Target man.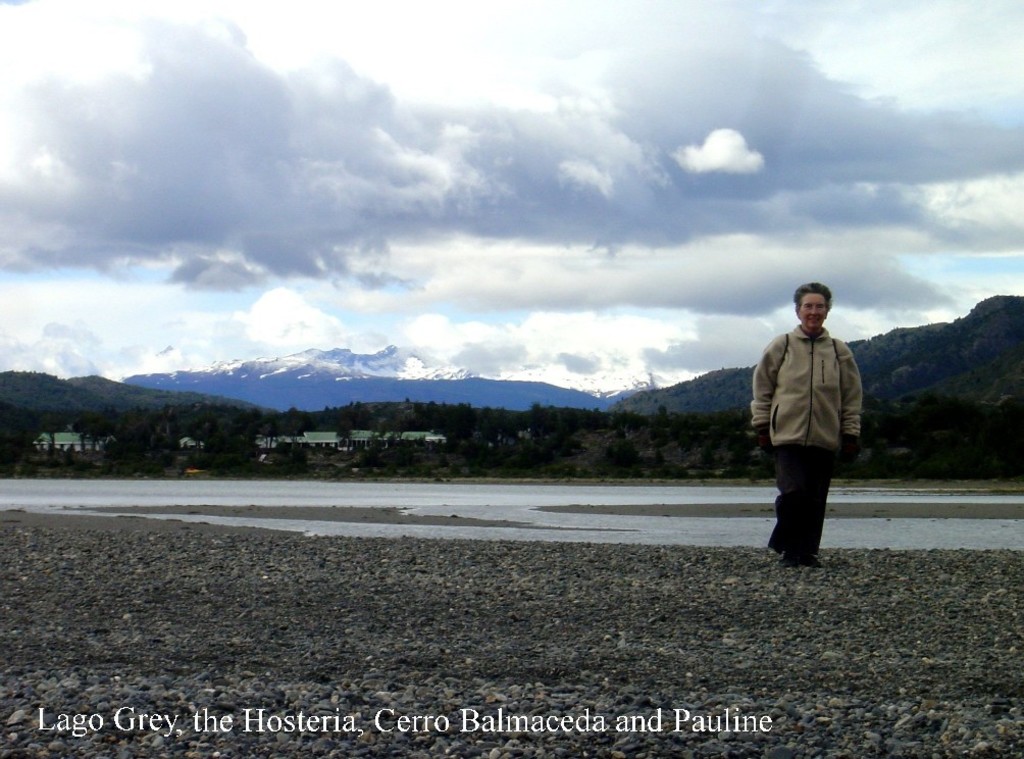
Target region: 768 282 872 569.
